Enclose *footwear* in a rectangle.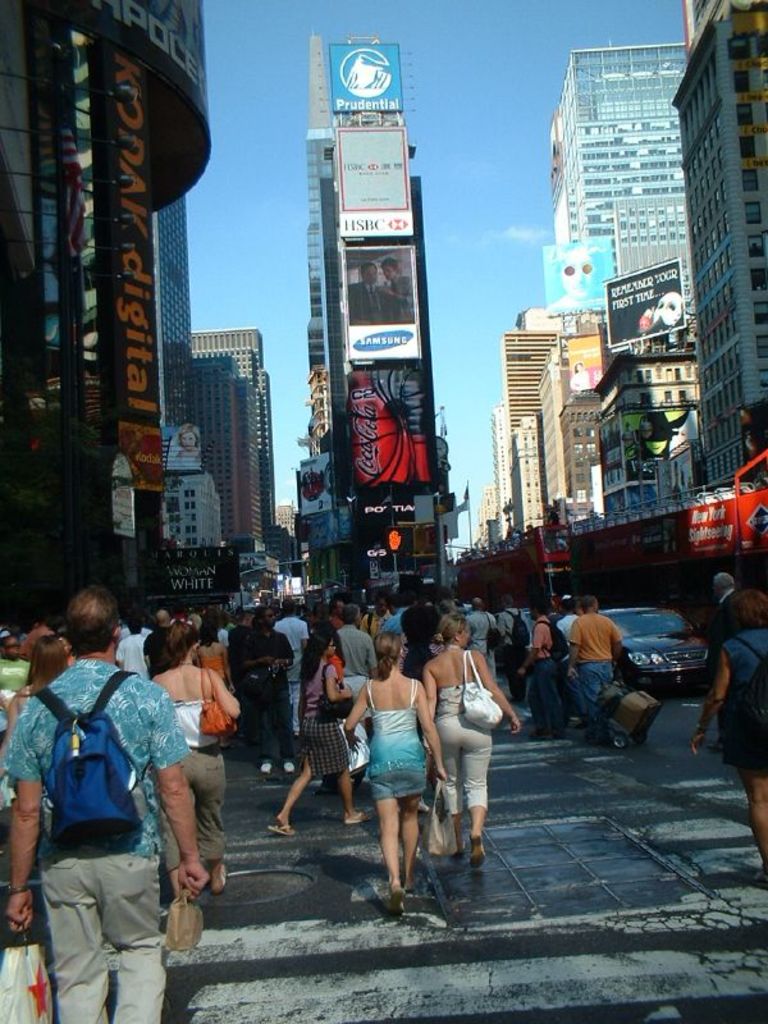
[x1=392, y1=887, x2=408, y2=913].
